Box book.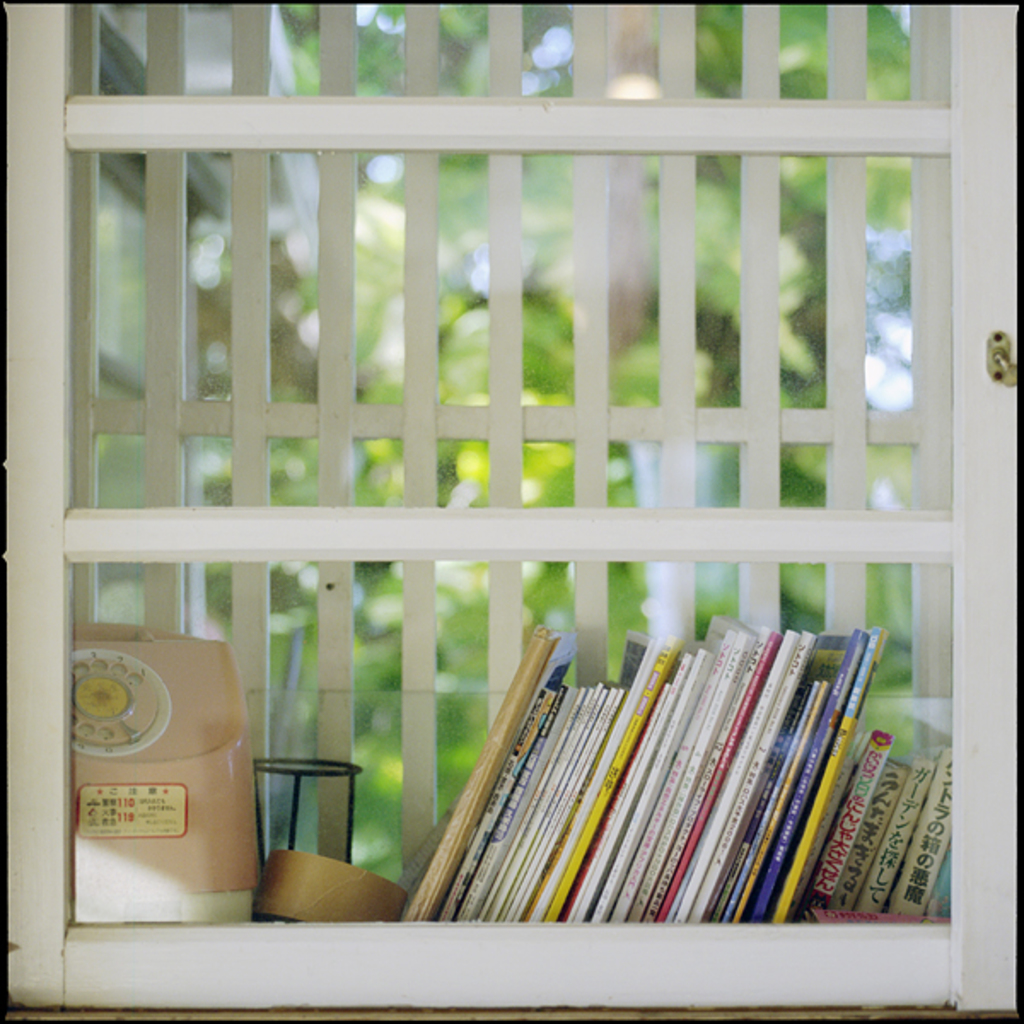
x1=398, y1=628, x2=575, y2=925.
